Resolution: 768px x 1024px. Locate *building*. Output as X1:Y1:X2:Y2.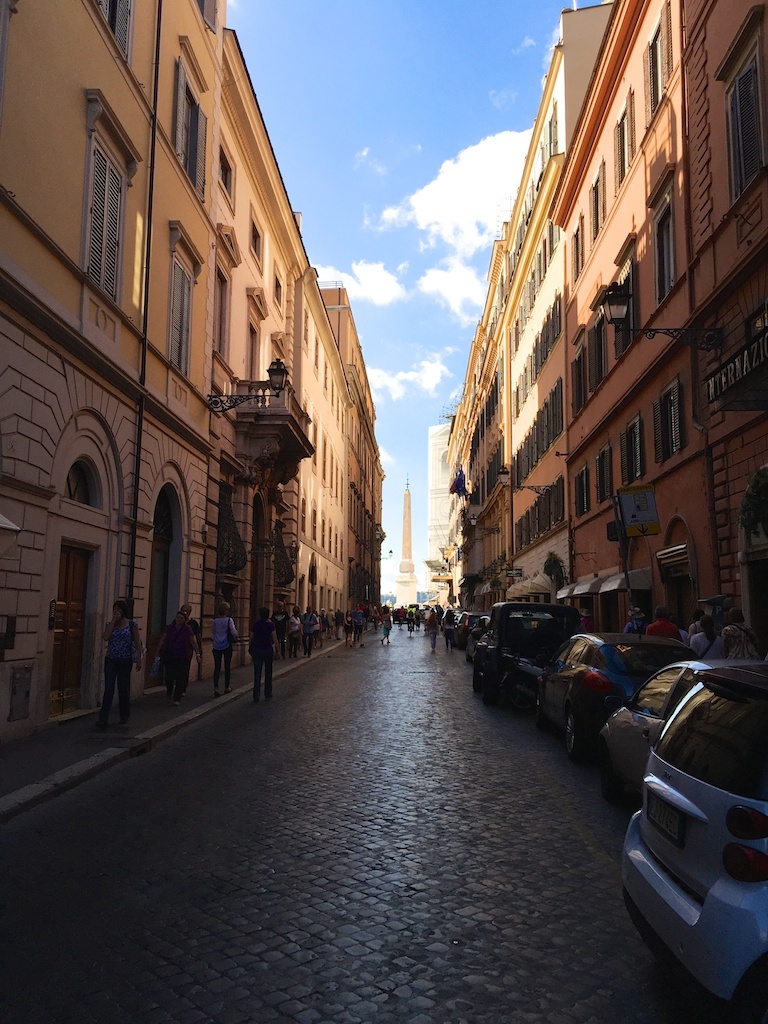
431:0:767:661.
